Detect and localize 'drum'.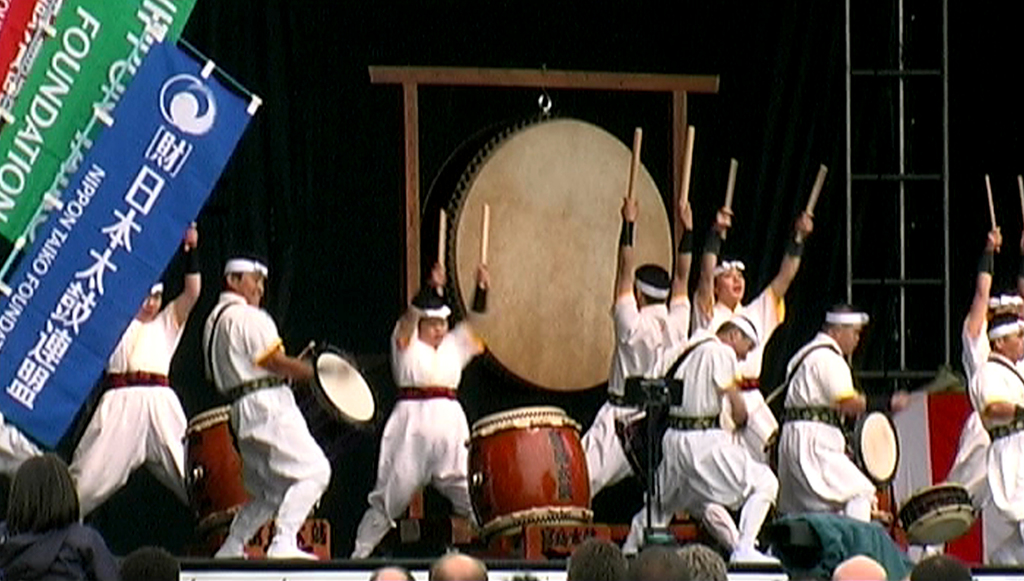
Localized at 465,406,594,541.
